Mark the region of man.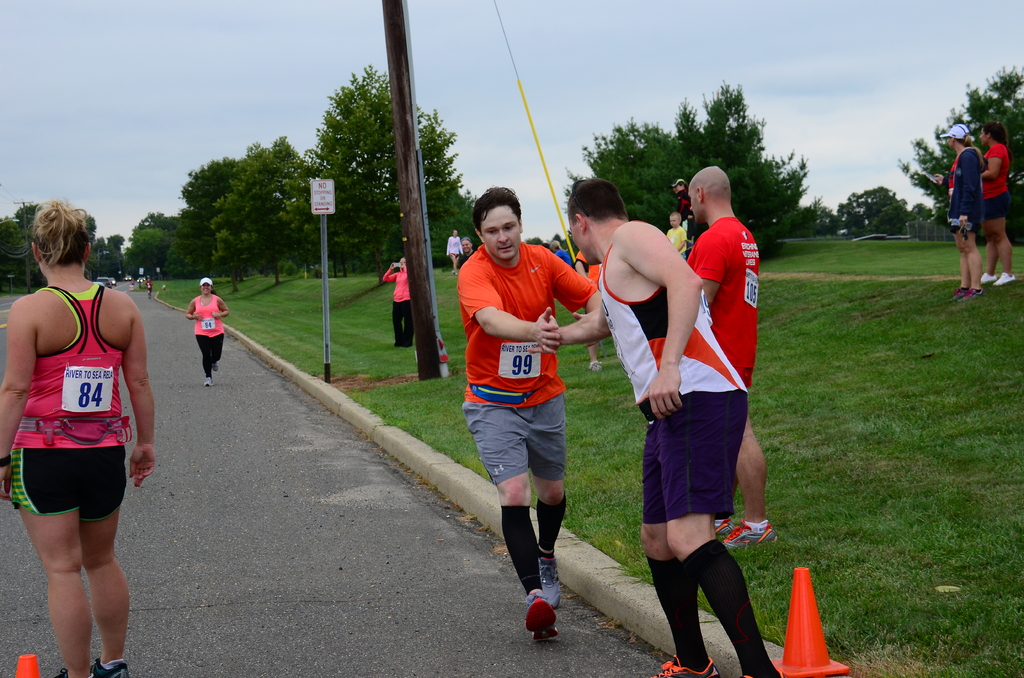
Region: <bbox>529, 179, 786, 677</bbox>.
